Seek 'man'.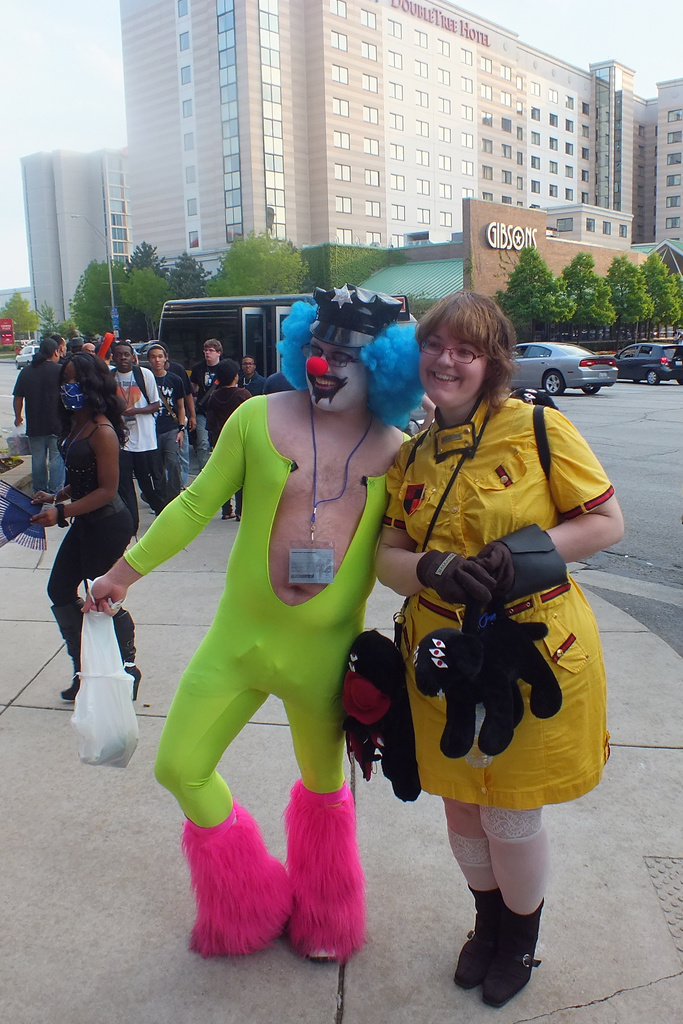
[188, 339, 224, 460].
